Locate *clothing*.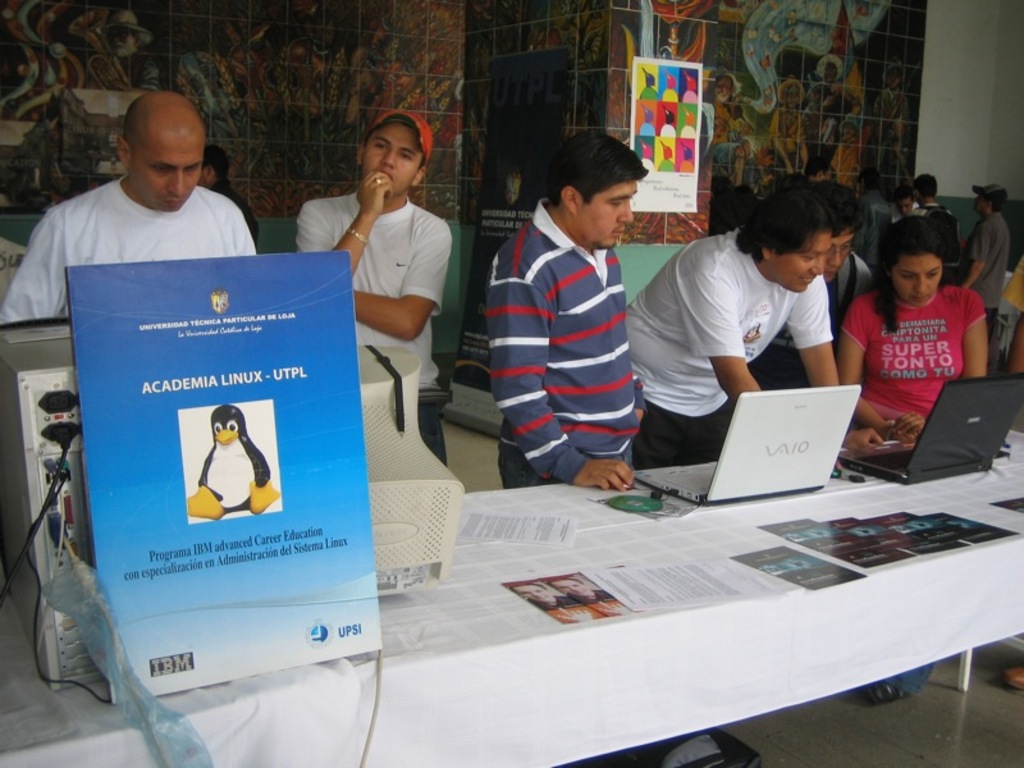
Bounding box: <region>3, 170, 257, 334</region>.
